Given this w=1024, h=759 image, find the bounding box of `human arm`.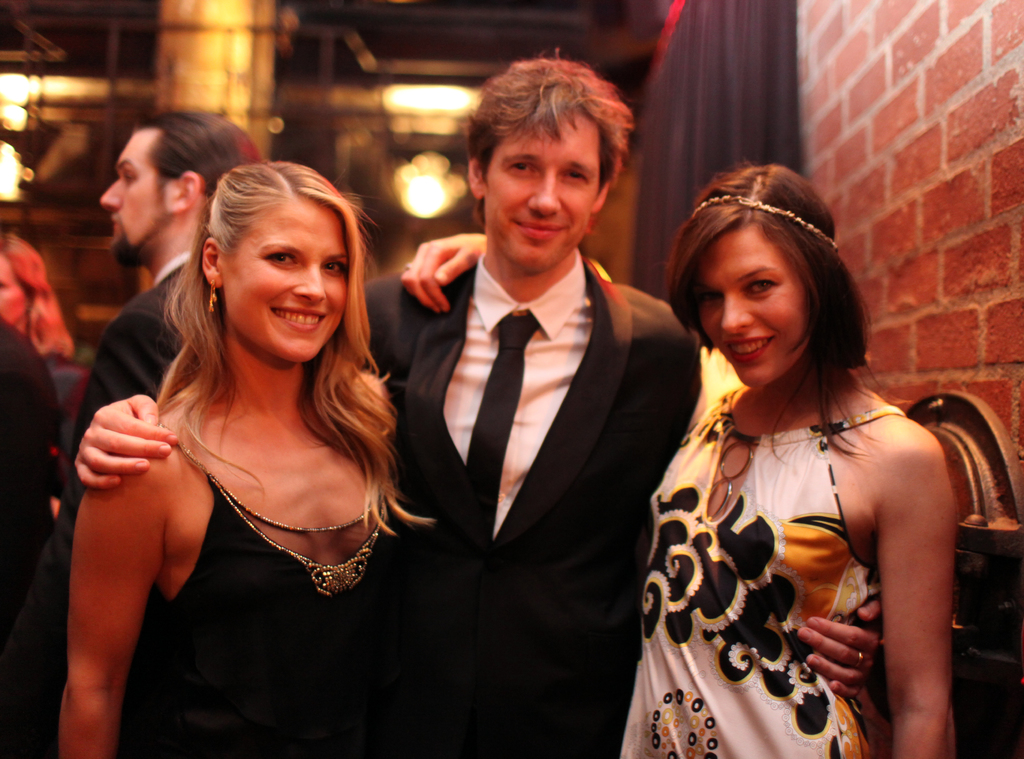
x1=396, y1=221, x2=490, y2=315.
